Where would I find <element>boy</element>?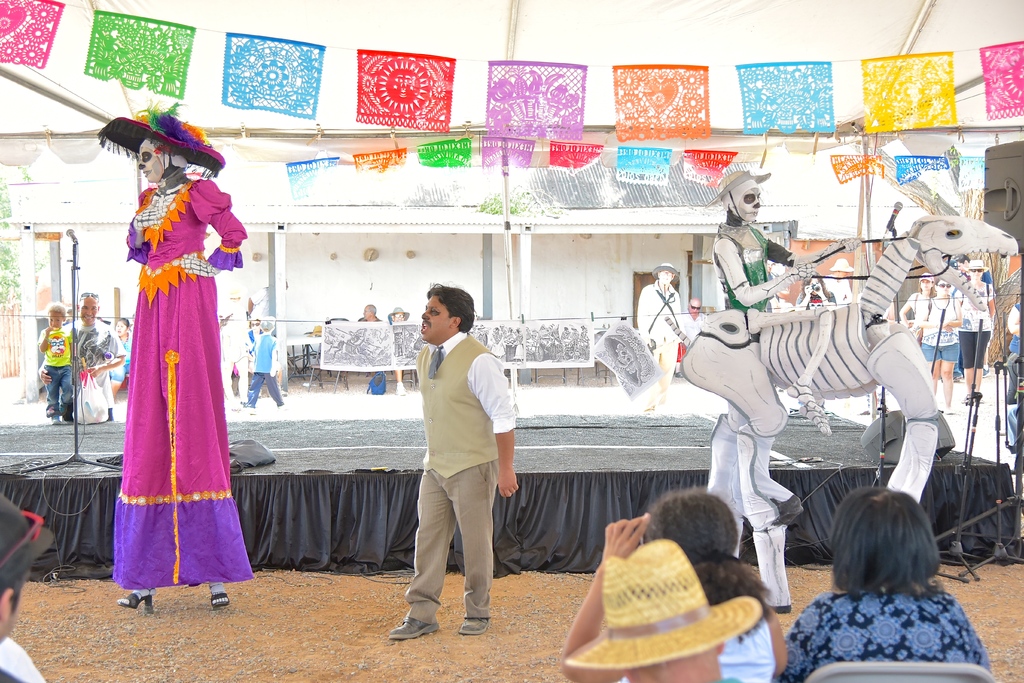
At 240 315 284 407.
